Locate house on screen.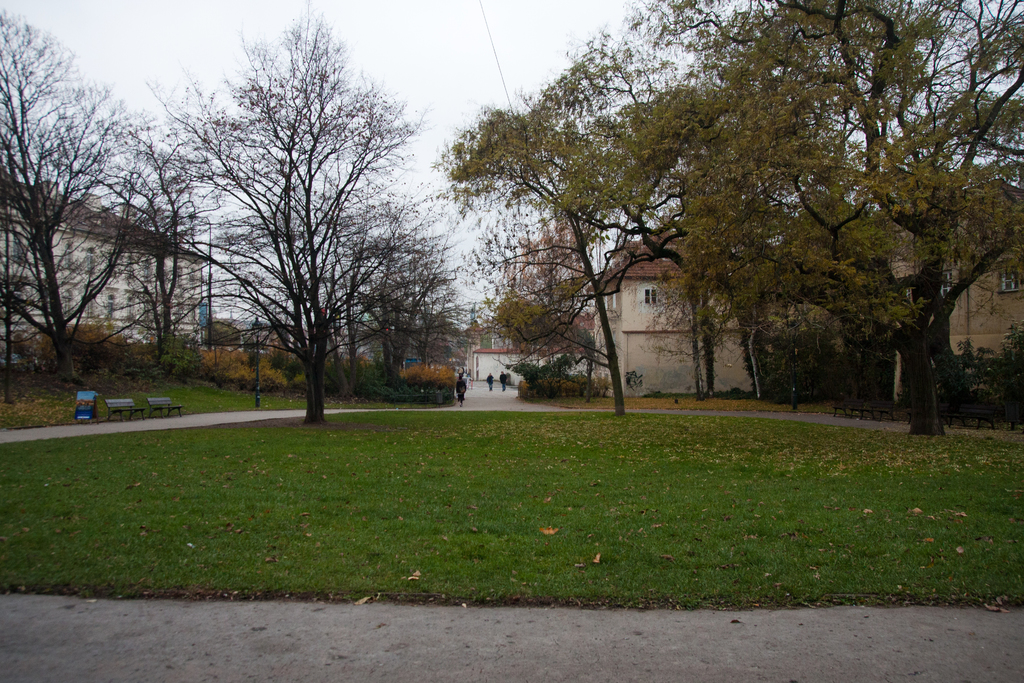
On screen at (858,174,1023,415).
